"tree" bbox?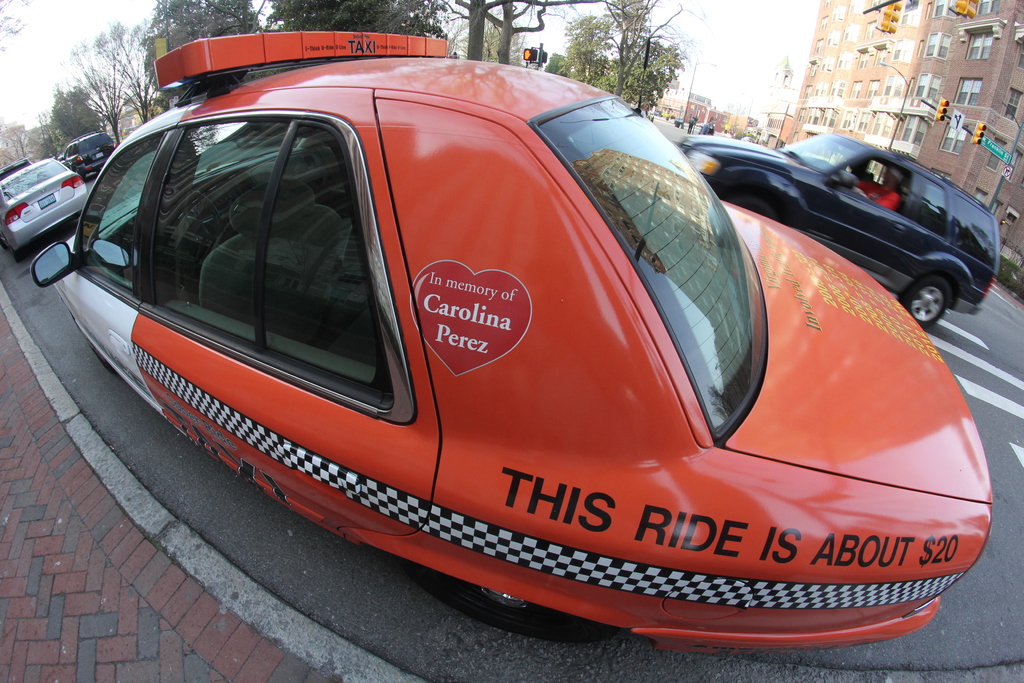
552/0/692/117
